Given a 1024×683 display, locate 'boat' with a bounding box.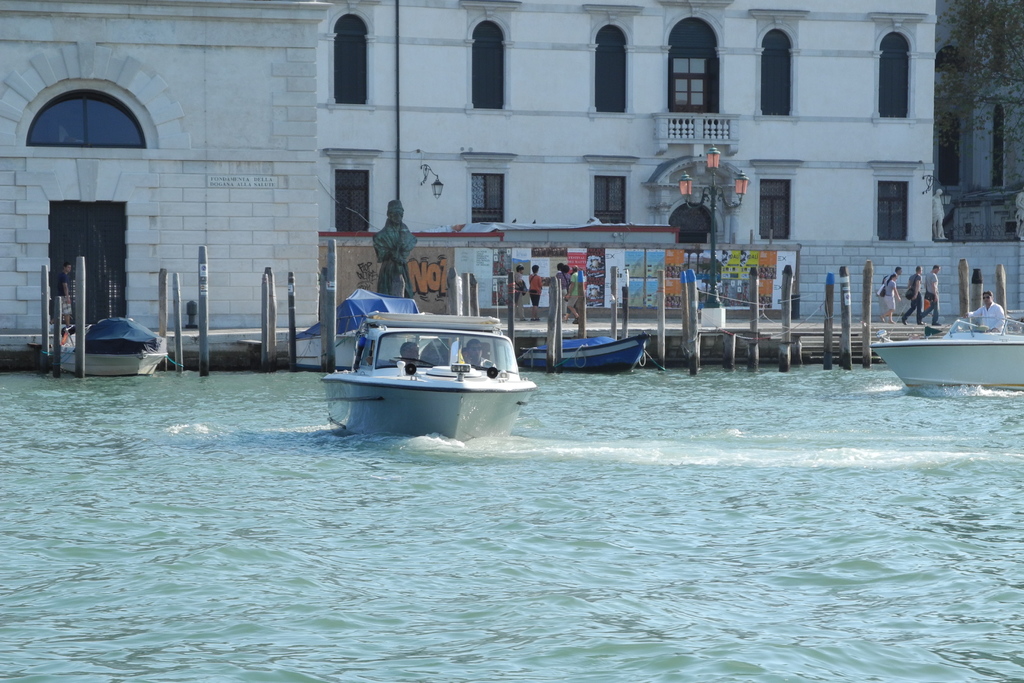
Located: l=316, t=286, r=559, b=433.
